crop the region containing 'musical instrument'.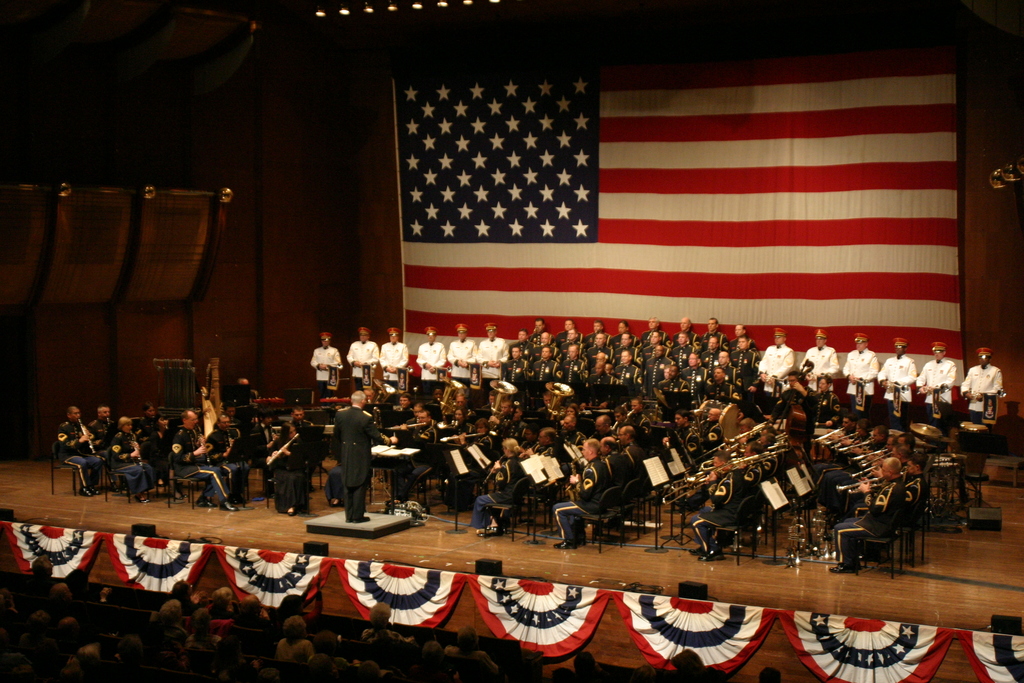
Crop region: <bbox>807, 373, 831, 381</bbox>.
